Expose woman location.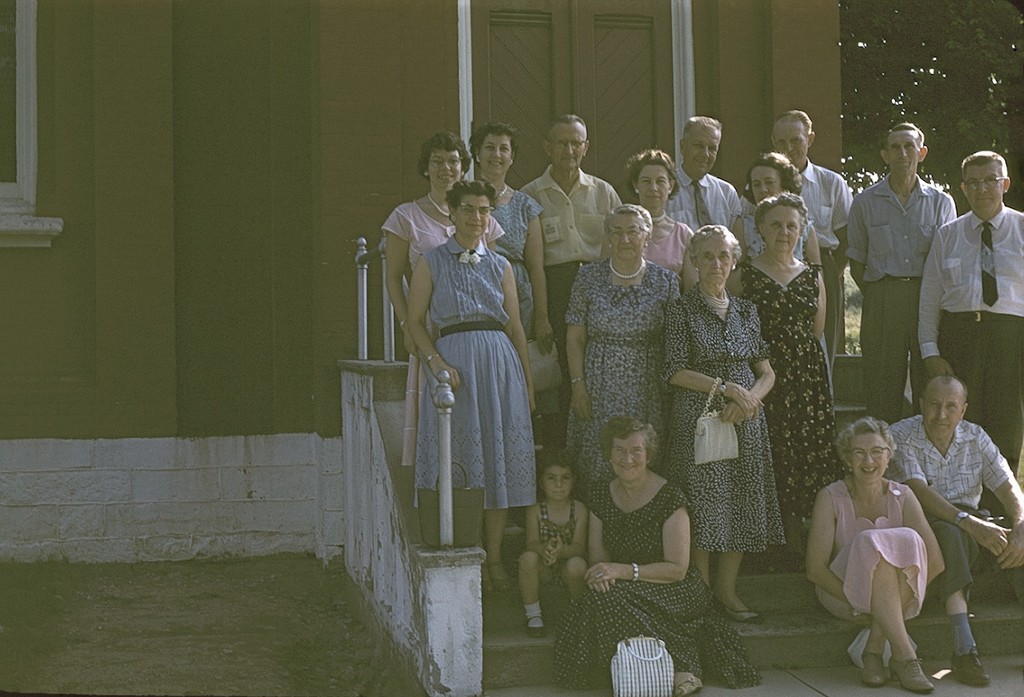
Exposed at 469:126:549:428.
